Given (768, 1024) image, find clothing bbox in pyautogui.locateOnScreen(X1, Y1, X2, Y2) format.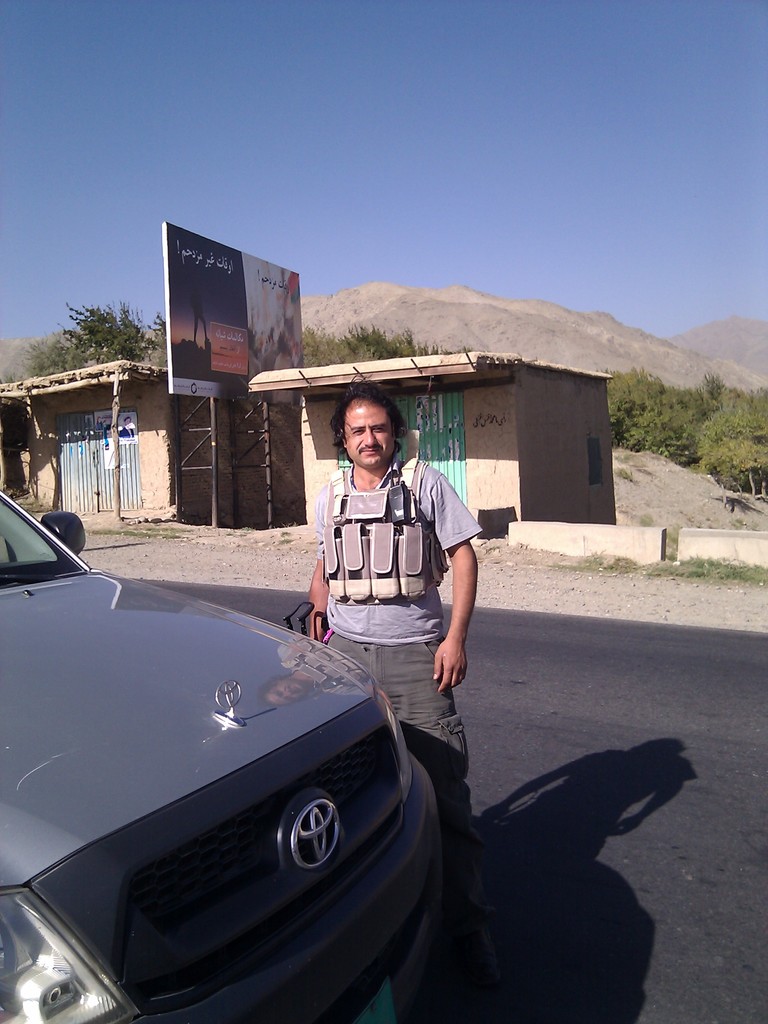
pyautogui.locateOnScreen(286, 398, 486, 810).
